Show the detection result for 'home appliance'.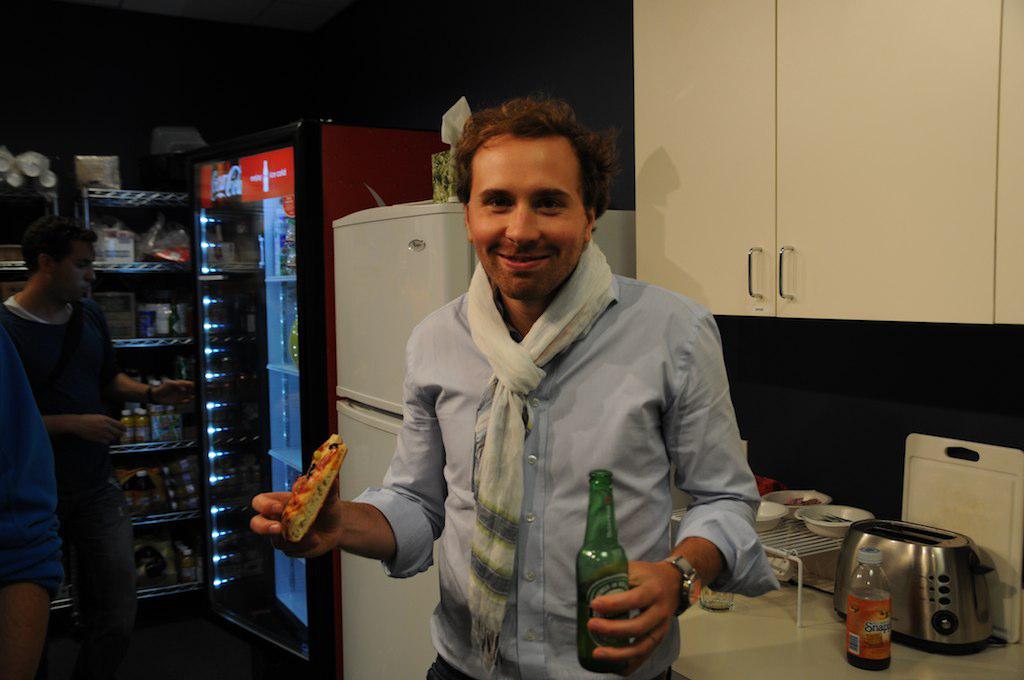
[0,110,337,679].
